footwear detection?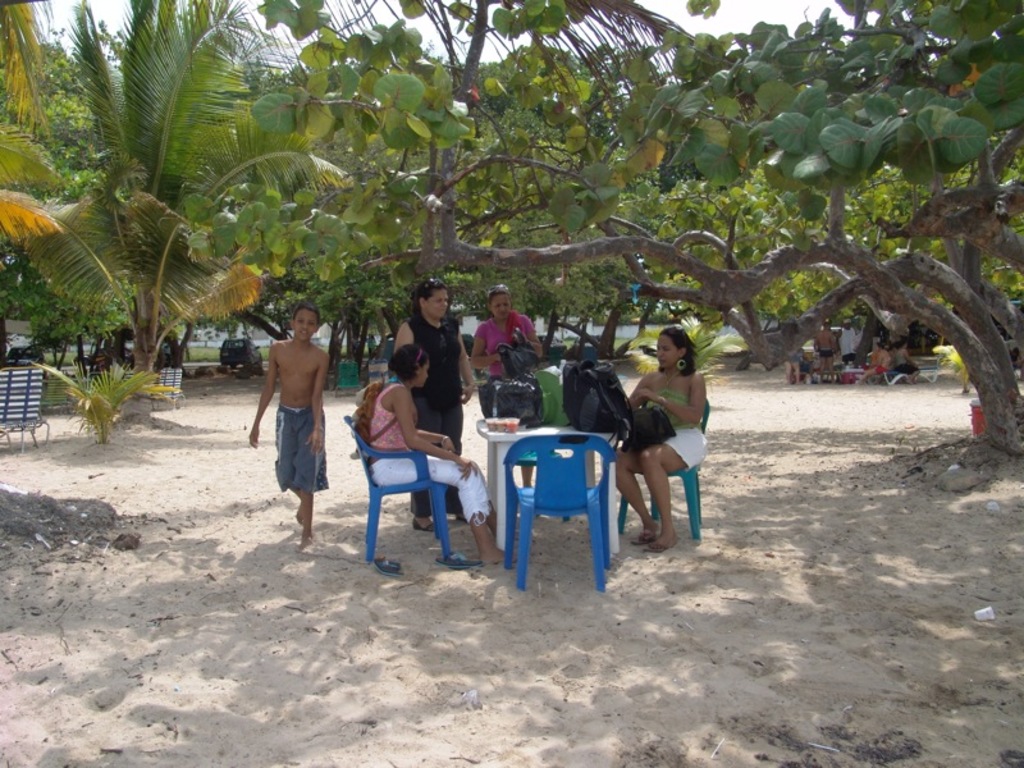
detection(413, 516, 436, 530)
